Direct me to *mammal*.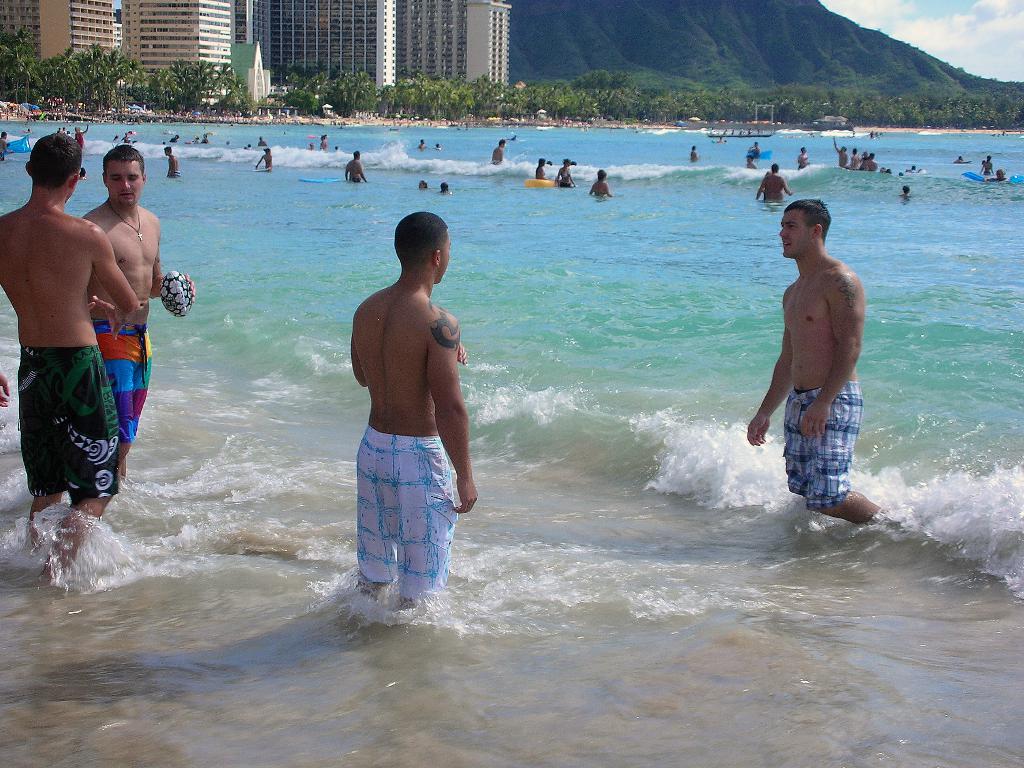
Direction: [x1=439, y1=180, x2=454, y2=193].
